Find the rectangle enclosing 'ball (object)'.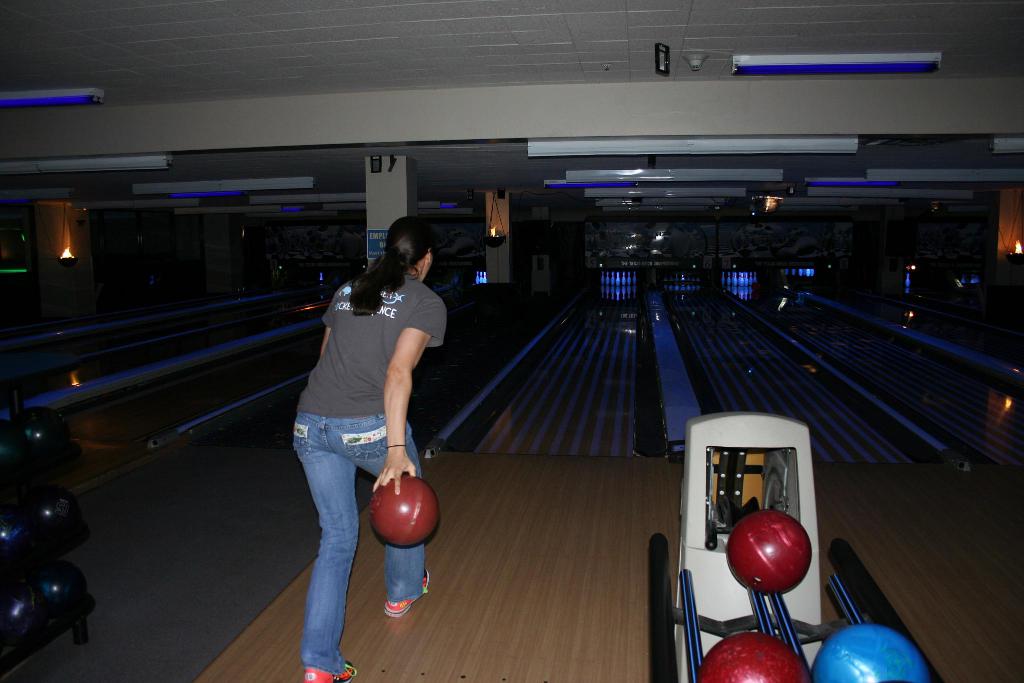
<region>727, 508, 810, 595</region>.
